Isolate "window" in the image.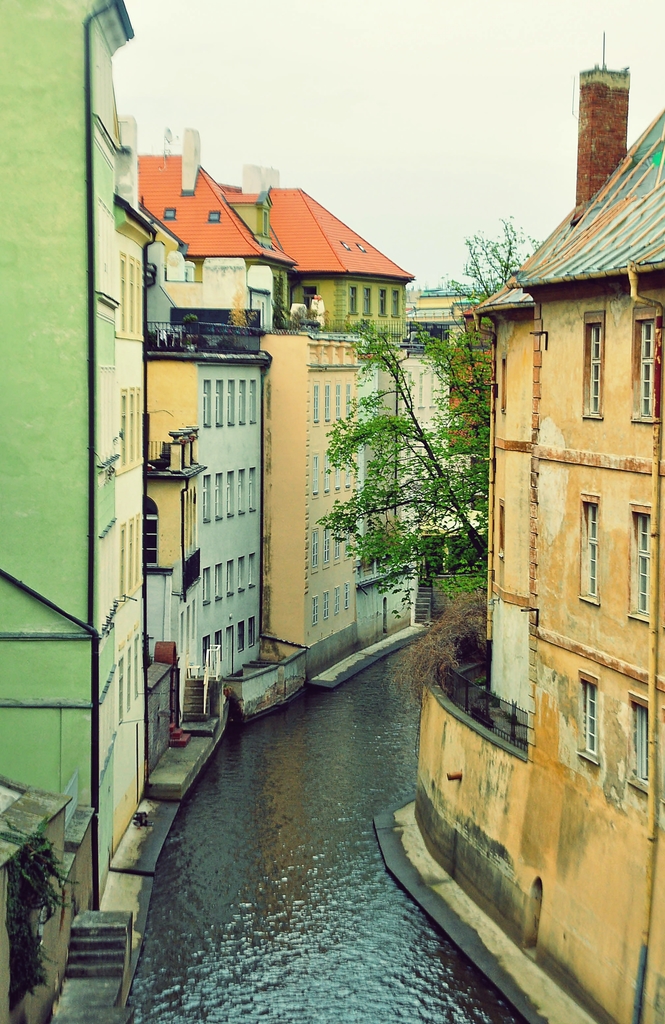
Isolated region: Rect(346, 450, 351, 487).
